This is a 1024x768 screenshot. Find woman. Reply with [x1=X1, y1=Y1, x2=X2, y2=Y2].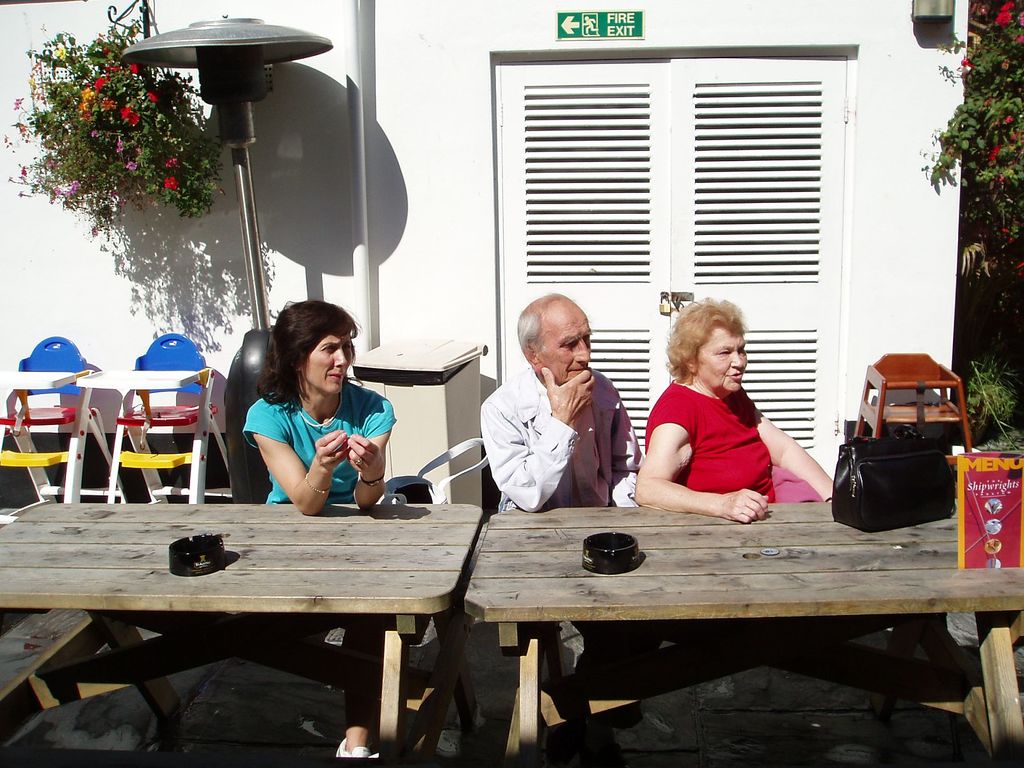
[x1=625, y1=303, x2=841, y2=536].
